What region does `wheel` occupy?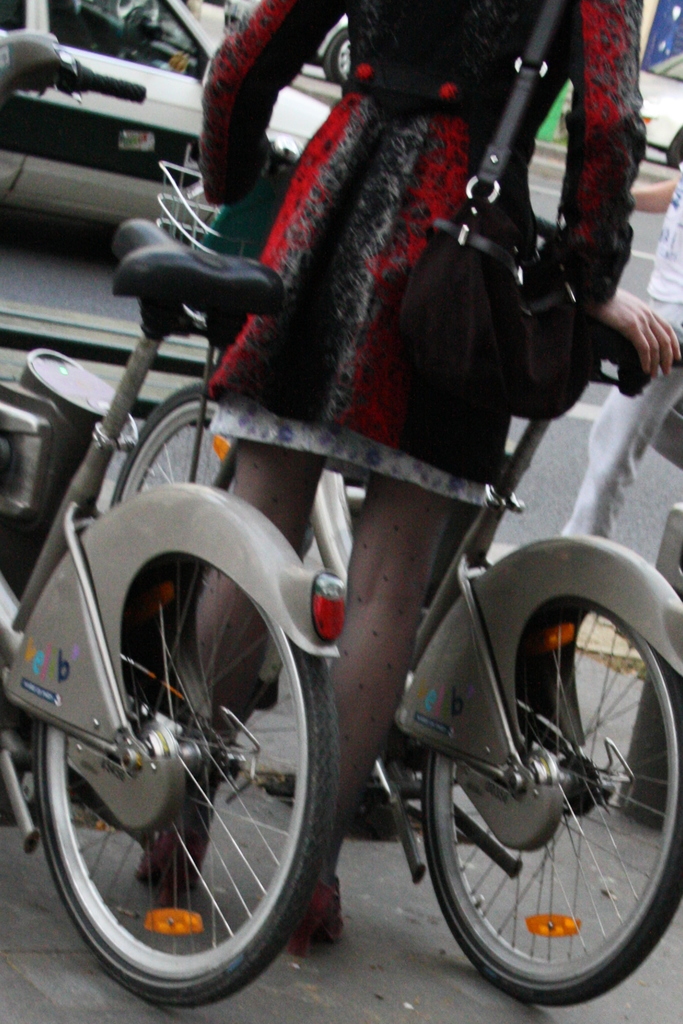
{"x1": 323, "y1": 27, "x2": 351, "y2": 90}.
